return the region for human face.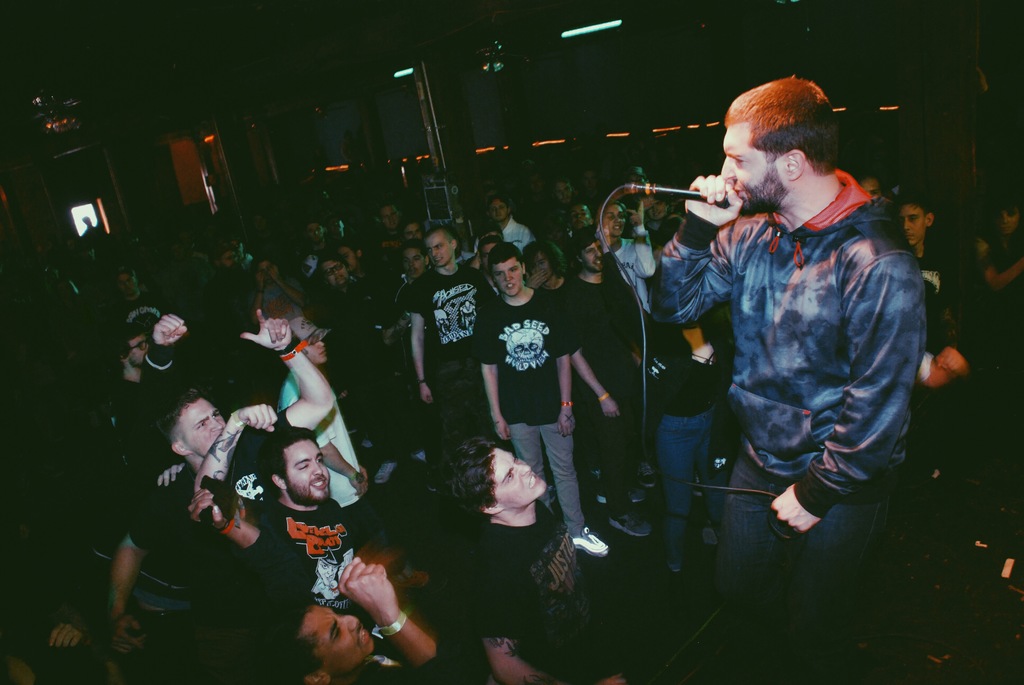
[901, 207, 925, 246].
